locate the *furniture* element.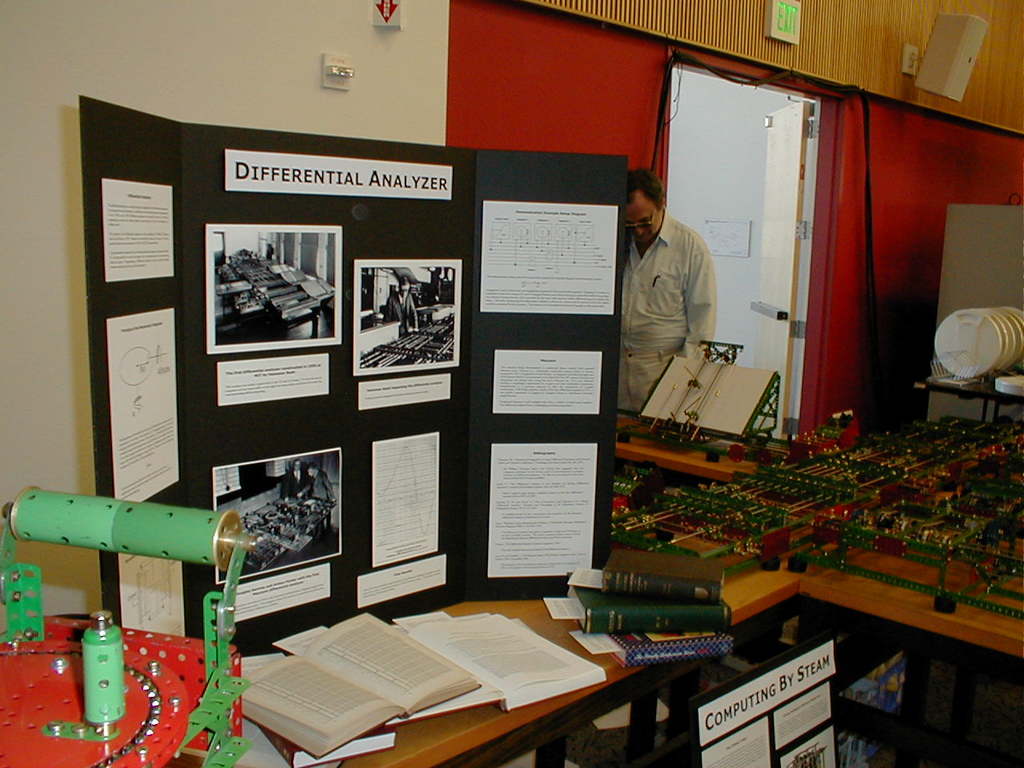
Element bbox: {"left": 255, "top": 517, "right": 1023, "bottom": 767}.
